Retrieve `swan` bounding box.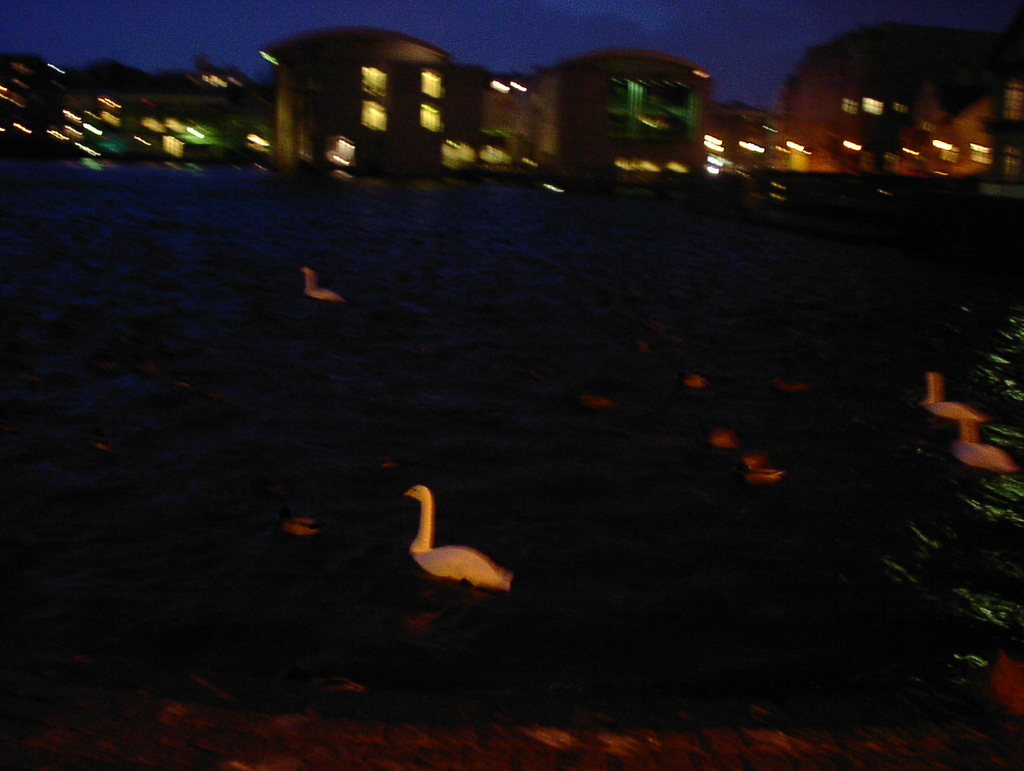
Bounding box: 386,482,517,605.
